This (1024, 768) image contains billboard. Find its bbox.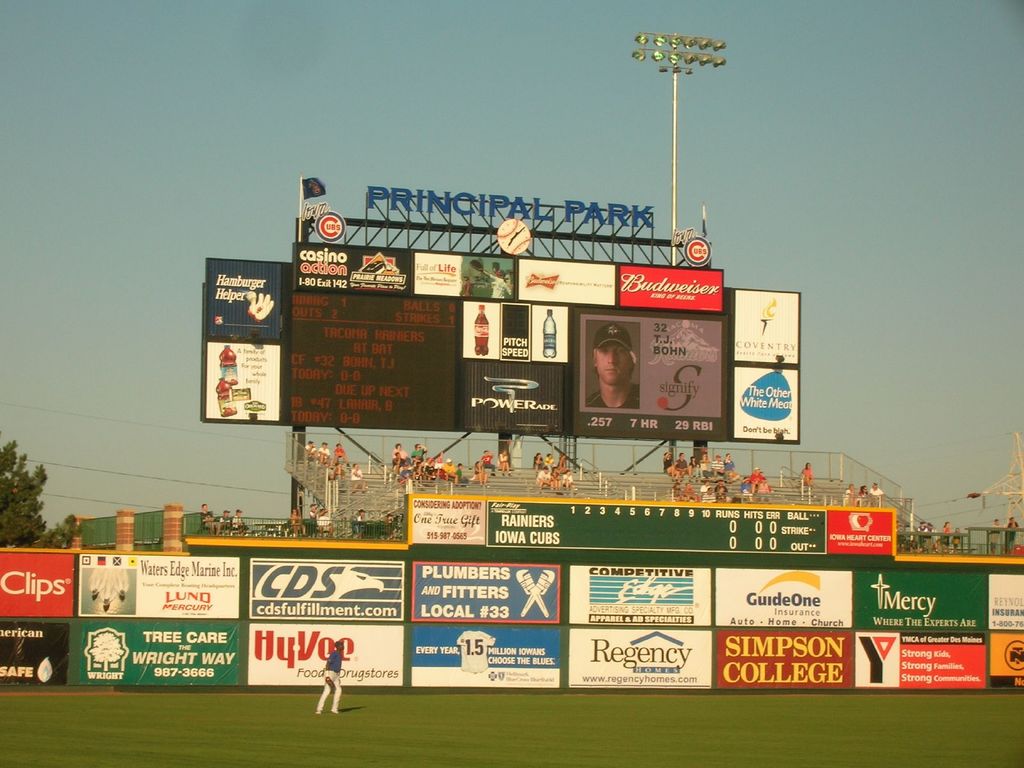
x1=457, y1=298, x2=572, y2=363.
